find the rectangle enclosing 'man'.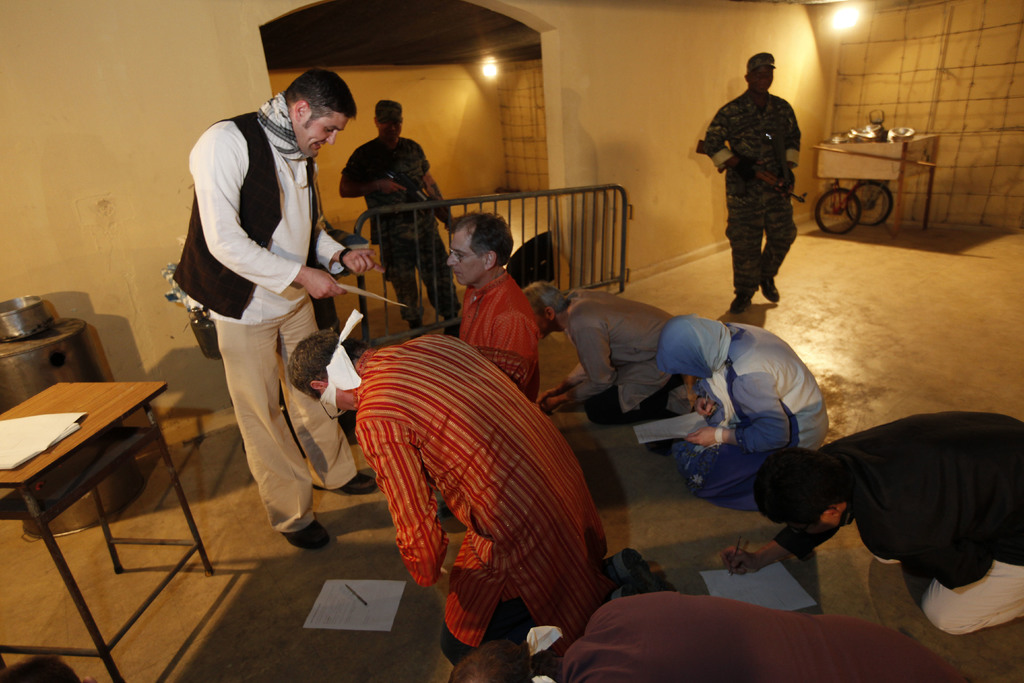
333, 99, 460, 330.
